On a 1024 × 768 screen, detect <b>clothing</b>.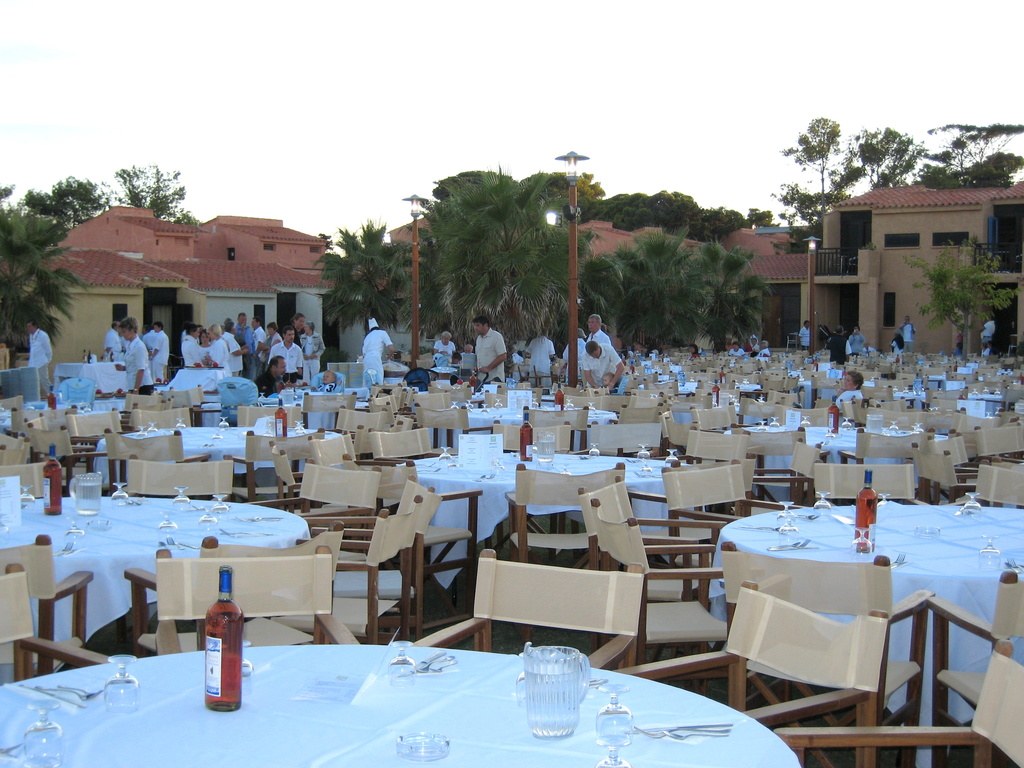
select_region(952, 346, 963, 355).
